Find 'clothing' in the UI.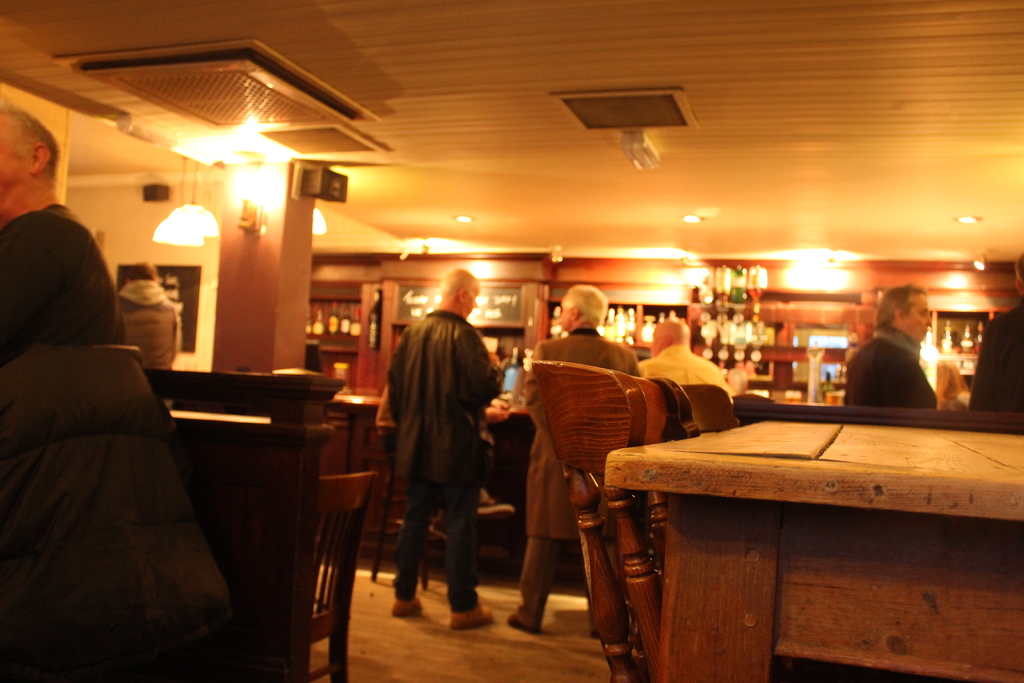
UI element at bbox=(640, 345, 735, 402).
